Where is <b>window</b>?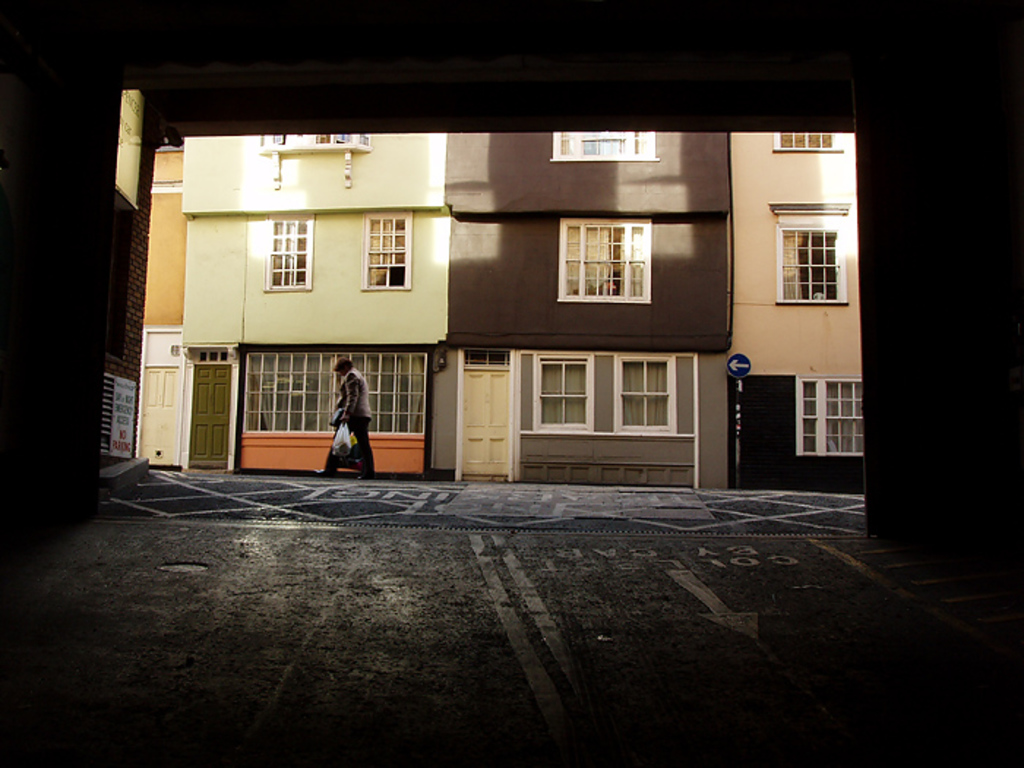
bbox=(769, 193, 844, 312).
